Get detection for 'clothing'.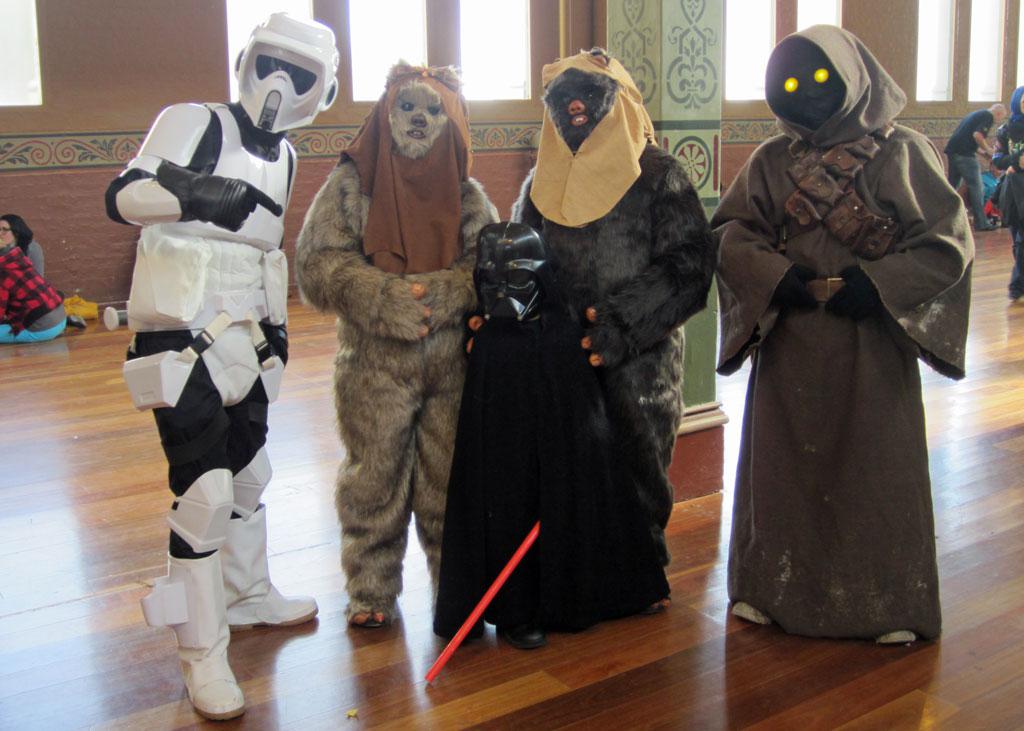
Detection: <region>711, 74, 983, 644</region>.
